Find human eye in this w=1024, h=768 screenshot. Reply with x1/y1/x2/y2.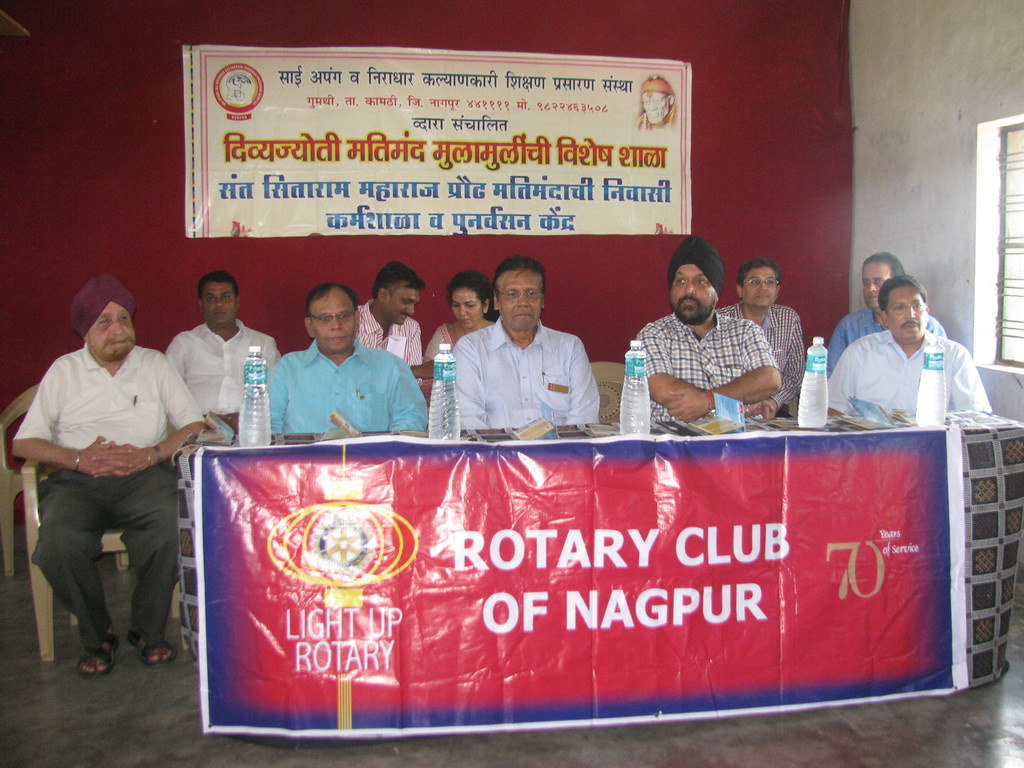
916/301/922/308.
